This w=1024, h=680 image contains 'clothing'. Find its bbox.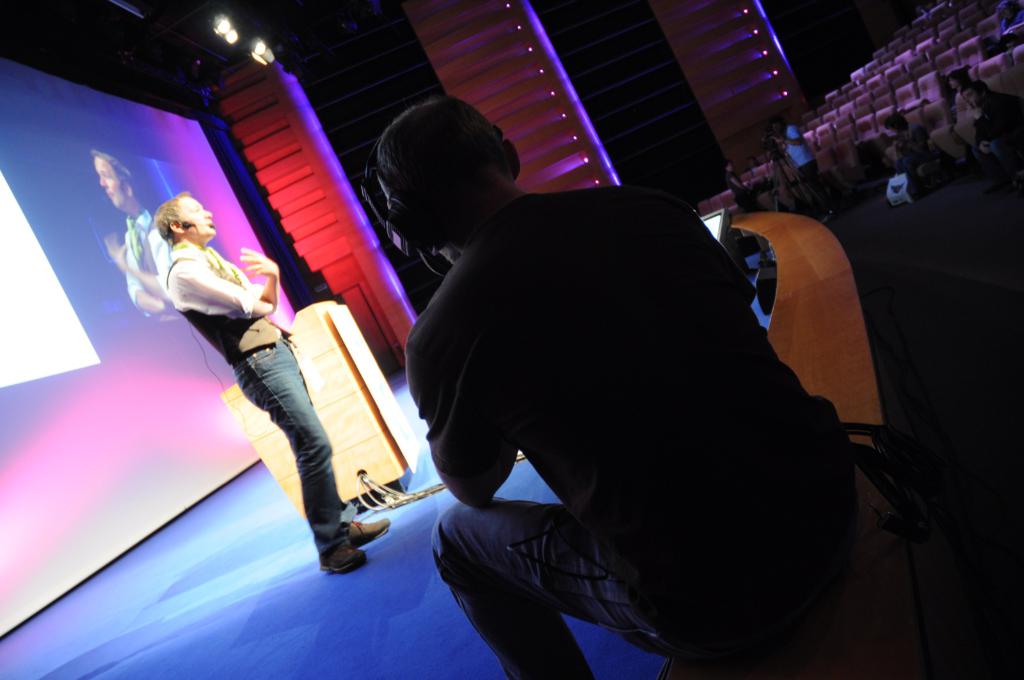
Rect(899, 120, 927, 186).
